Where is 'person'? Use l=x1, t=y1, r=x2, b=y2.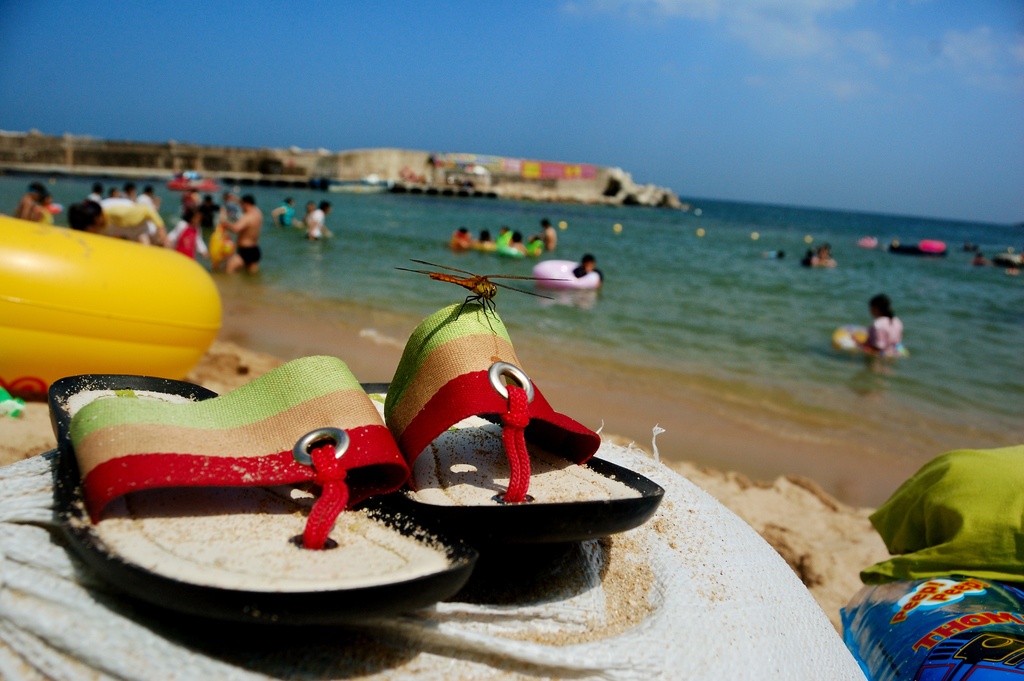
l=861, t=291, r=910, b=356.
